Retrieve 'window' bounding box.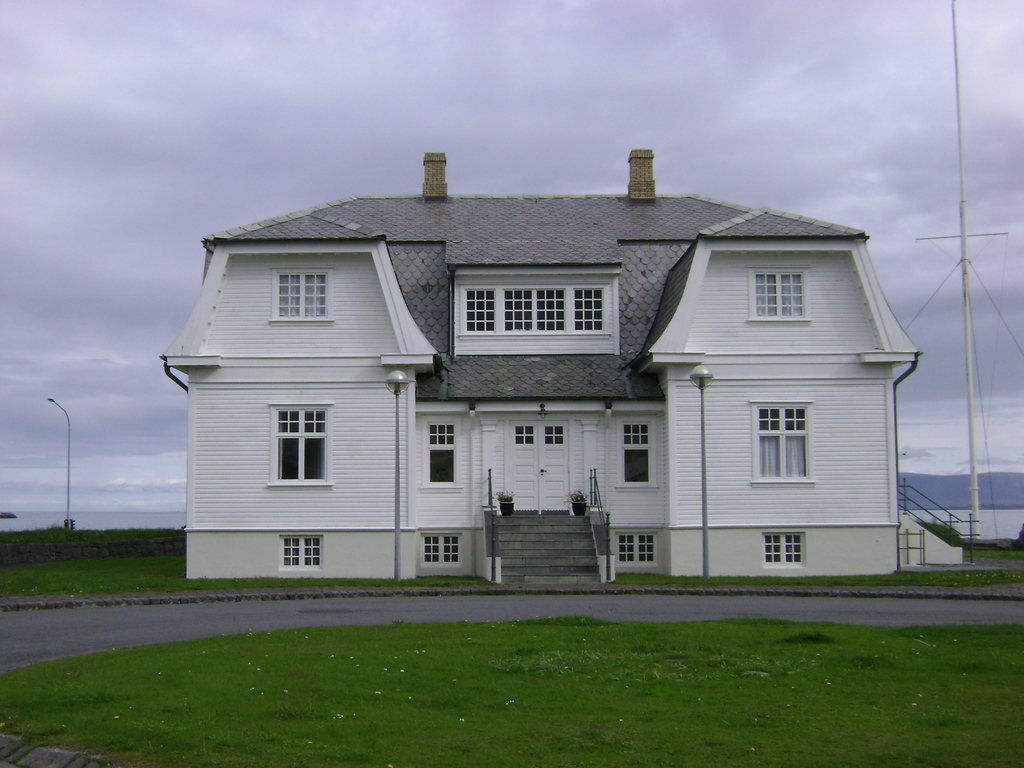
Bounding box: bbox(616, 420, 659, 489).
